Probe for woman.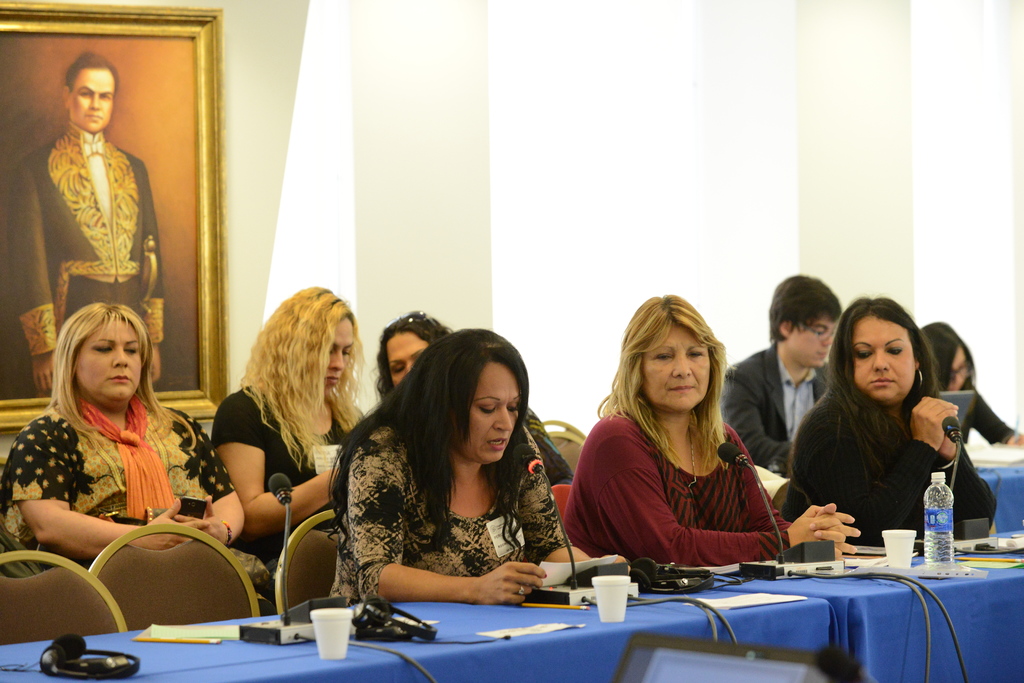
Probe result: pyautogui.locateOnScreen(376, 305, 577, 488).
